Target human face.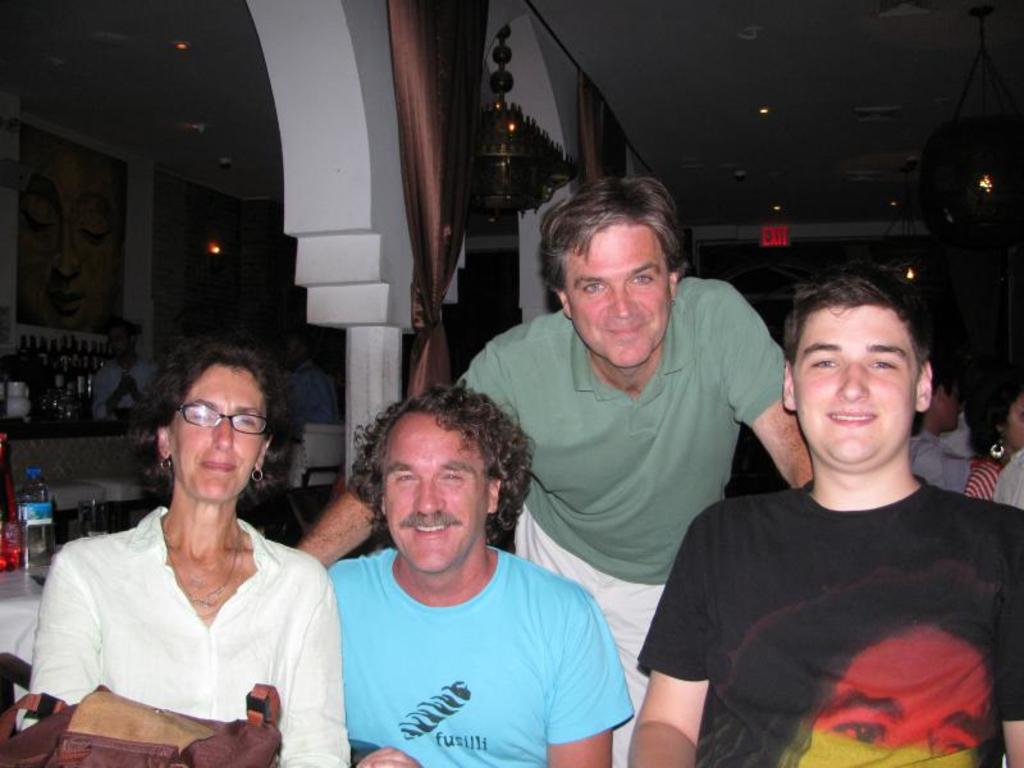
Target region: select_region(175, 362, 268, 489).
